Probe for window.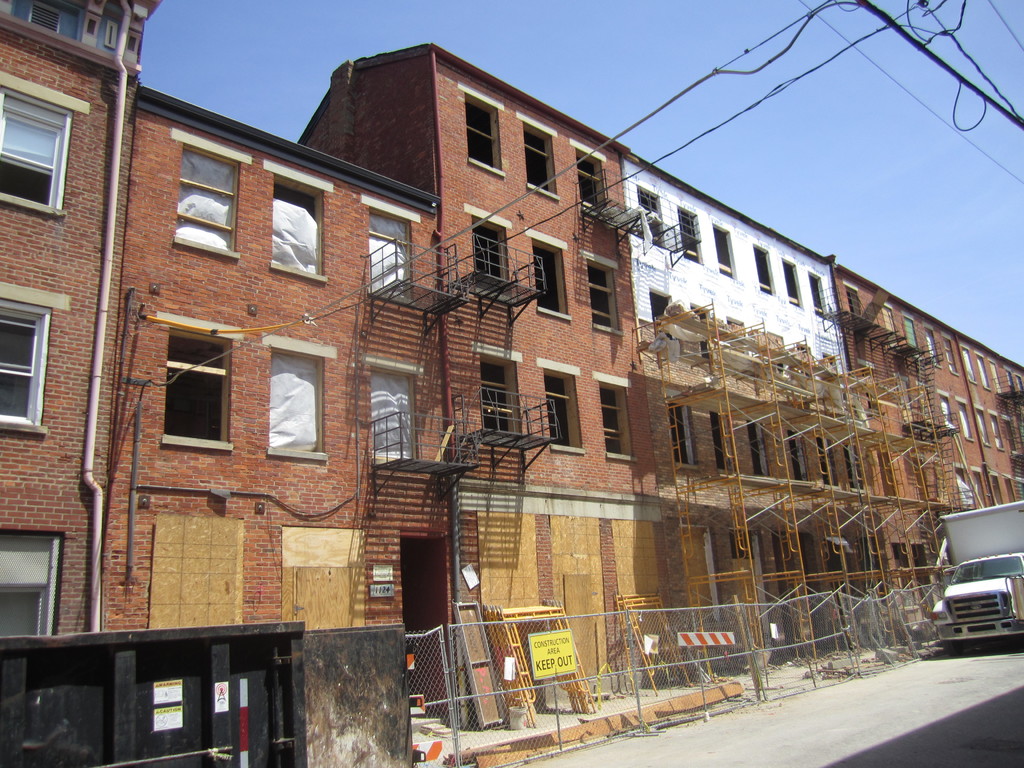
Probe result: <region>362, 193, 419, 304</region>.
